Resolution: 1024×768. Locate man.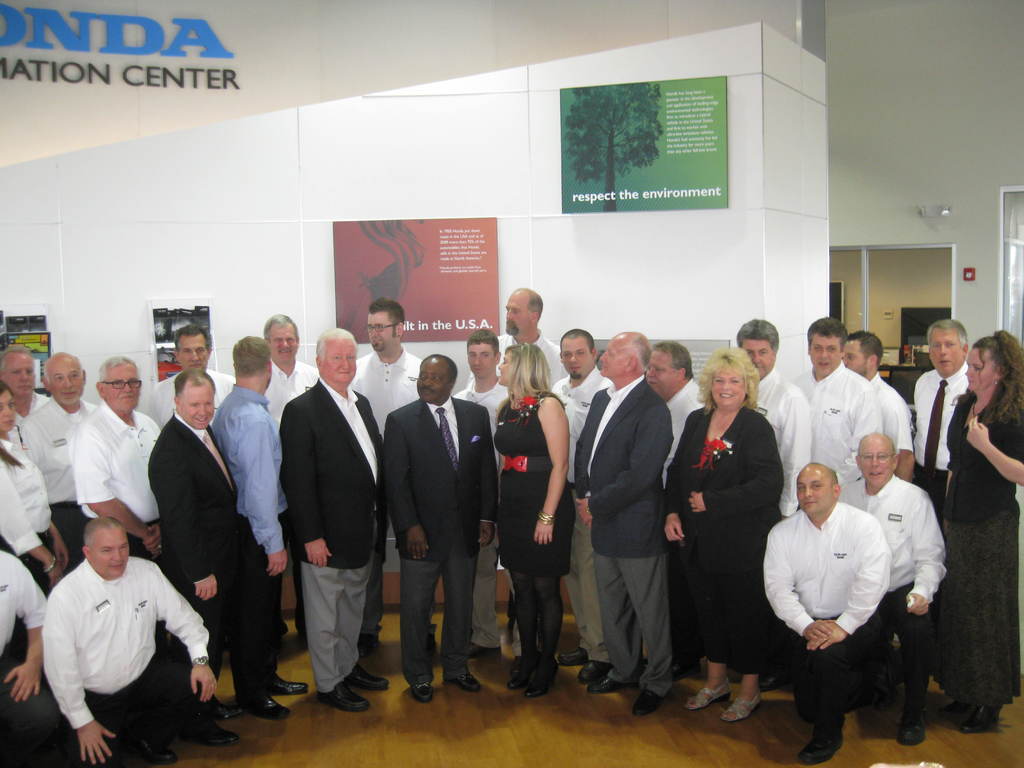
0:343:54:425.
